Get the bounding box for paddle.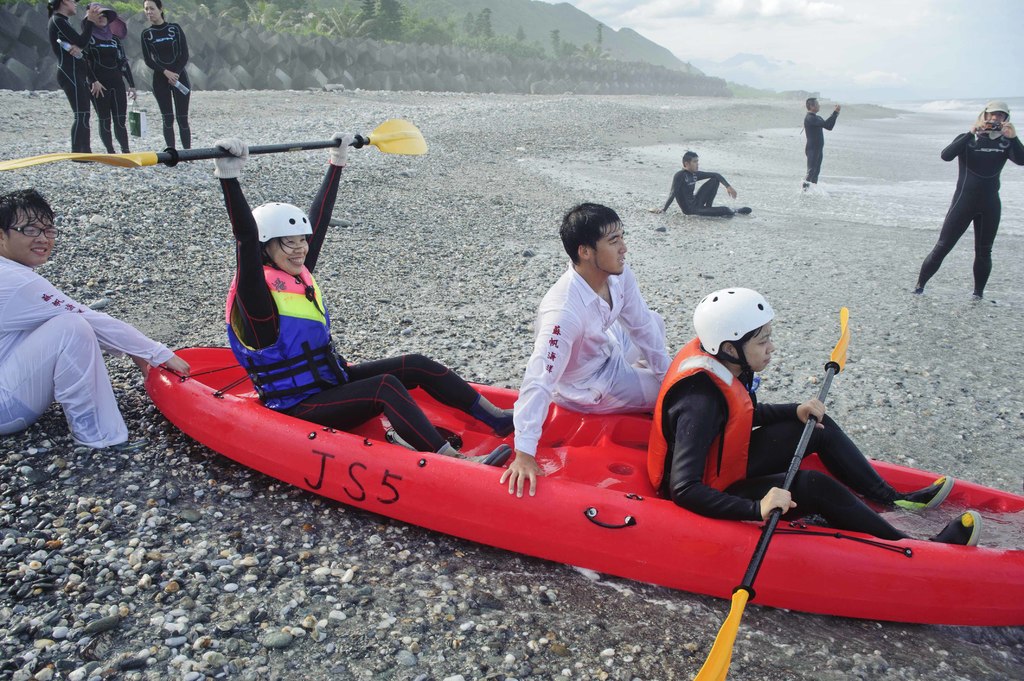
x1=690, y1=307, x2=854, y2=680.
